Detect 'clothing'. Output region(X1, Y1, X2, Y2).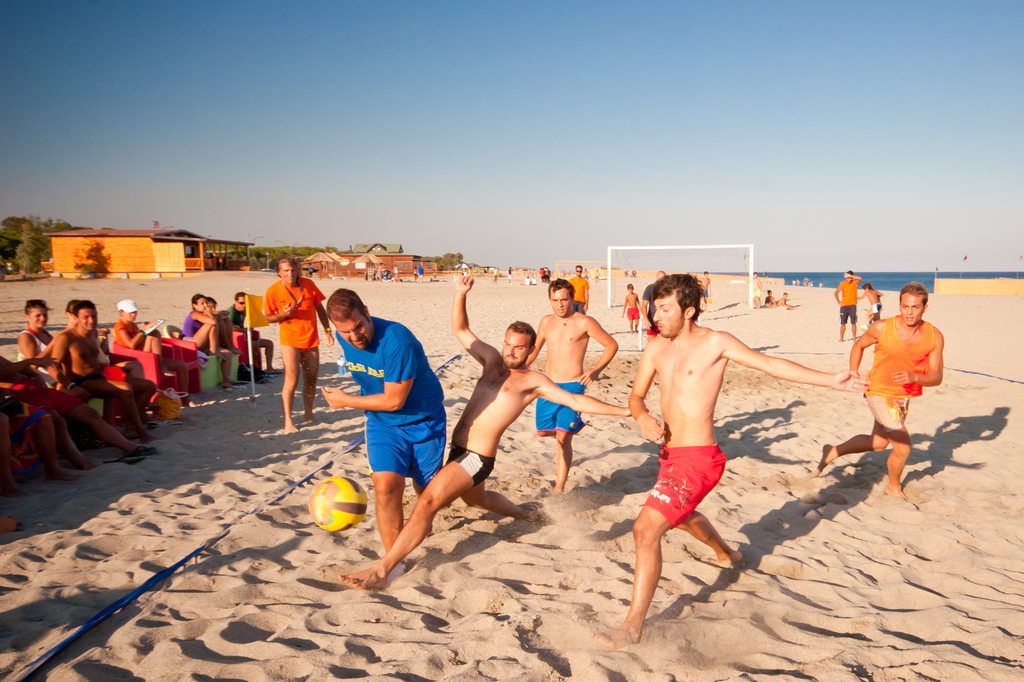
region(628, 306, 637, 322).
